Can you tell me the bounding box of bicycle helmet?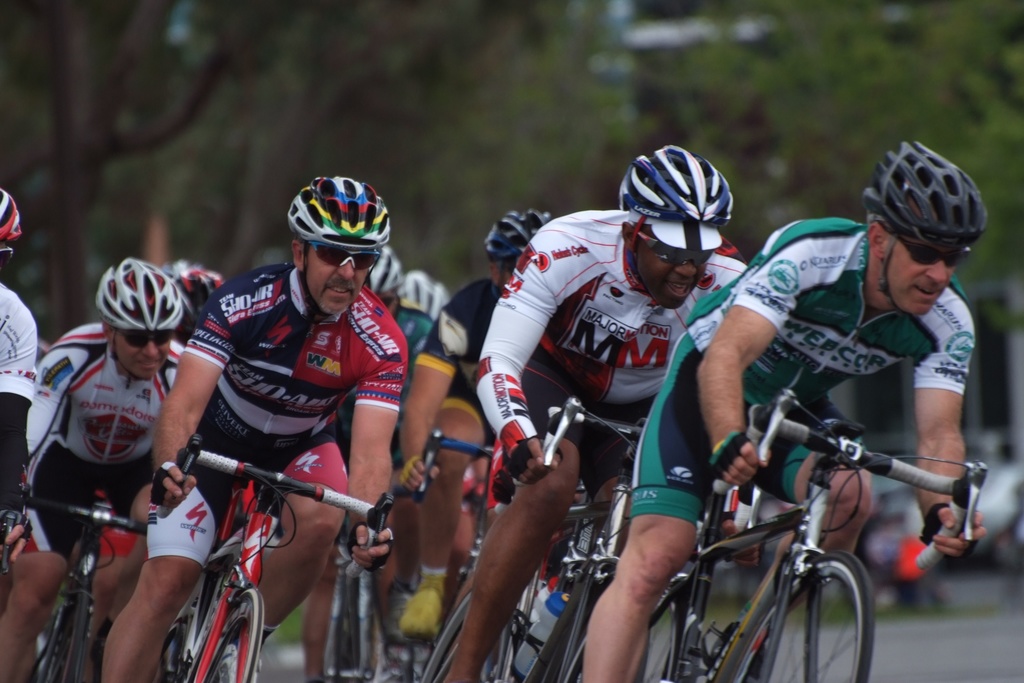
[358, 244, 406, 297].
